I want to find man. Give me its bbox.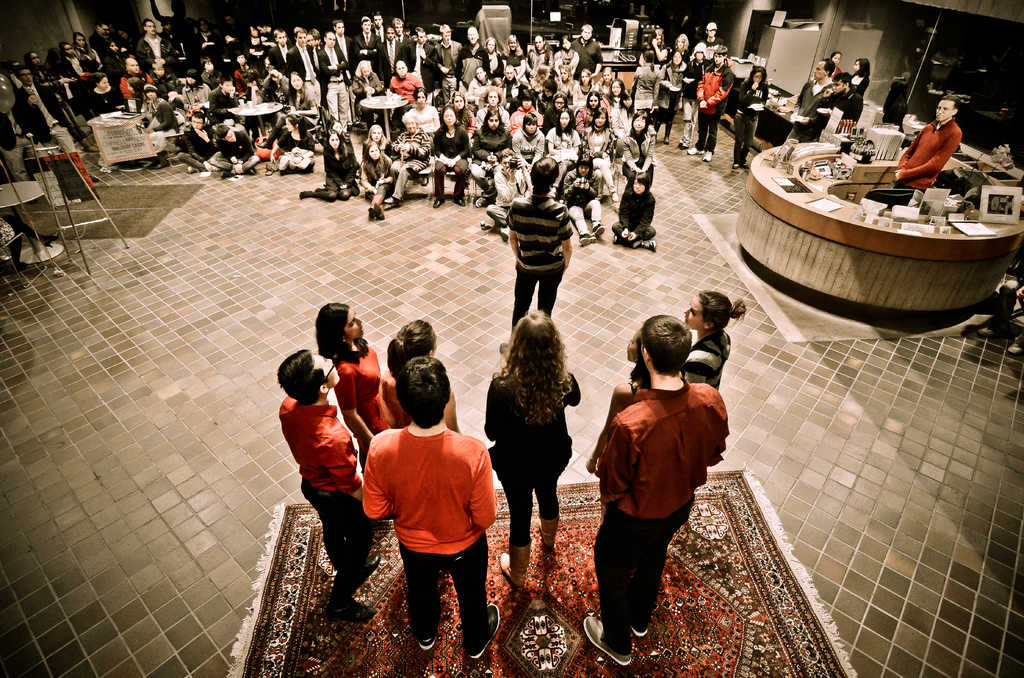
[x1=179, y1=114, x2=214, y2=170].
